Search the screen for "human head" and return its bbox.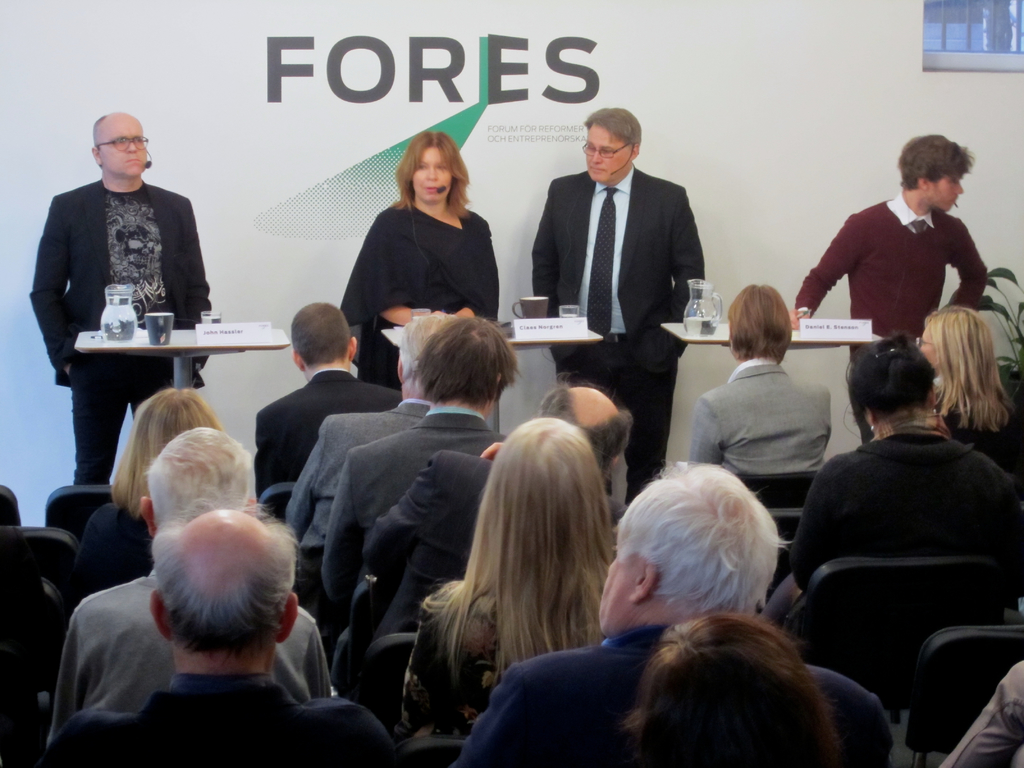
Found: (136, 427, 260, 537).
